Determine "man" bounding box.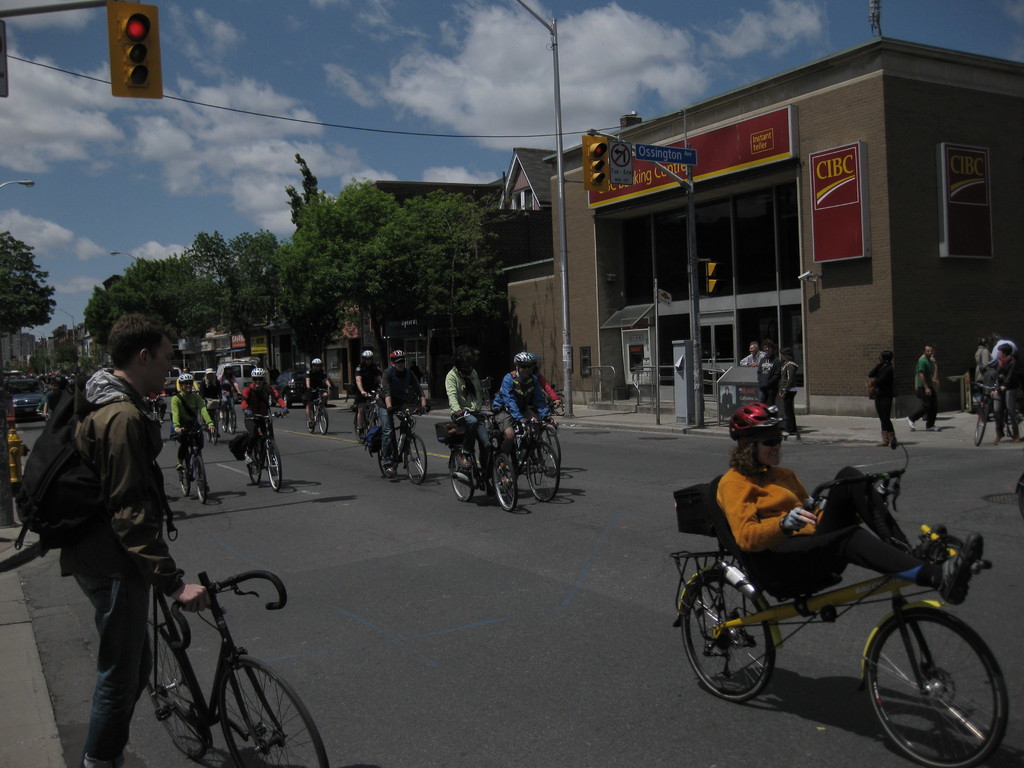
Determined: [489, 352, 557, 470].
